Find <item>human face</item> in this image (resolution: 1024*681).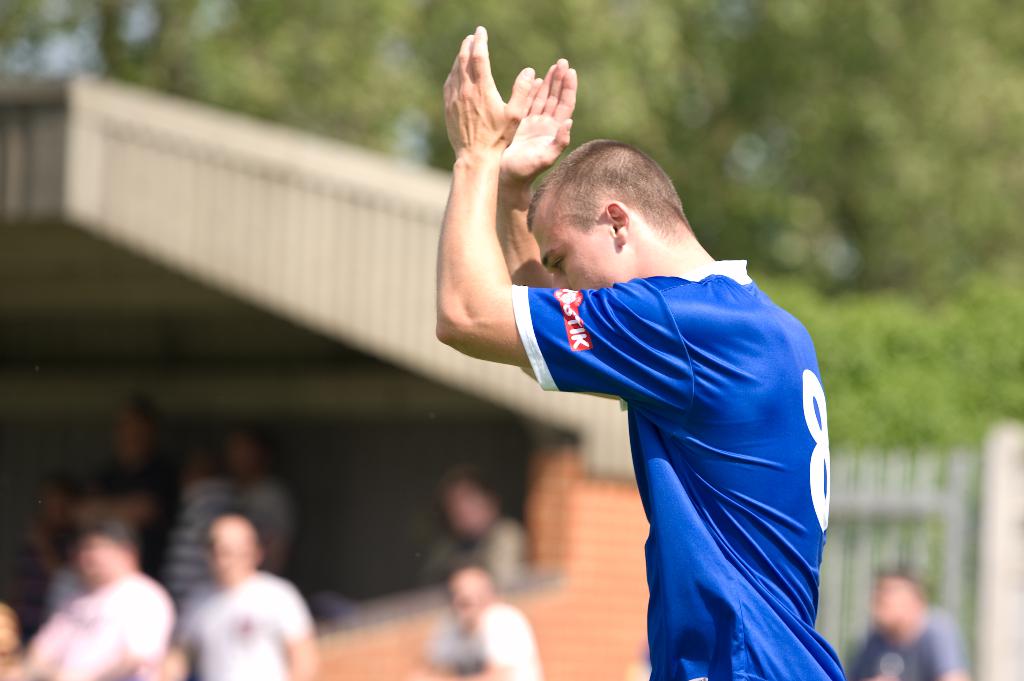
[197,529,246,591].
